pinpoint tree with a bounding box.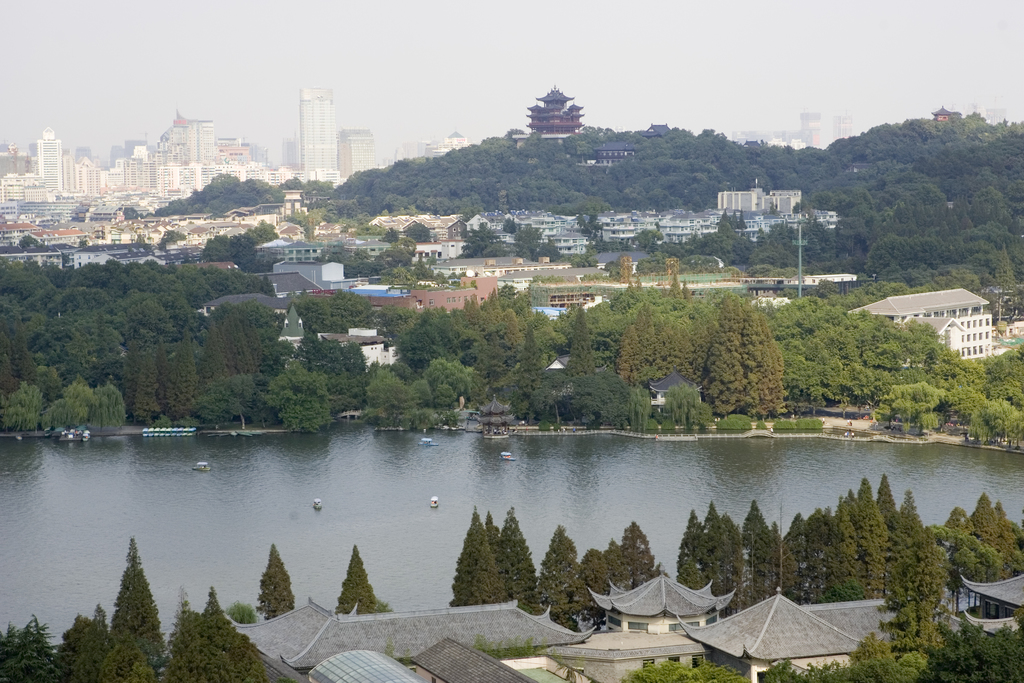
582 298 631 360.
